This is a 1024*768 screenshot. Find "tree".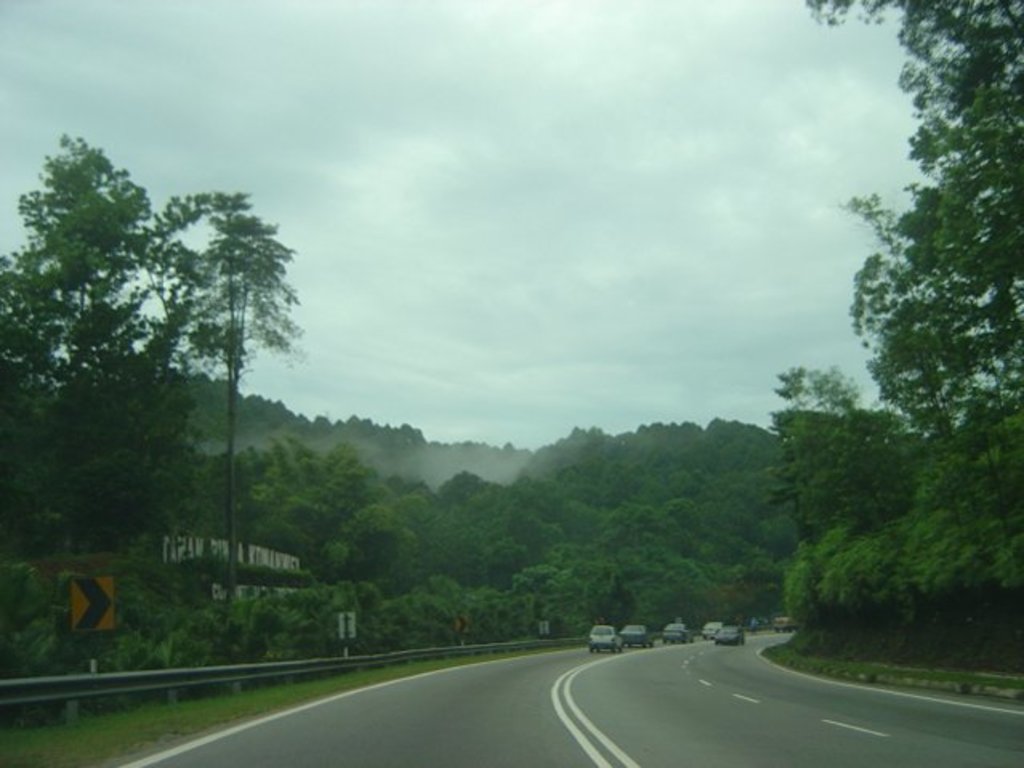
Bounding box: [x1=216, y1=178, x2=309, y2=569].
